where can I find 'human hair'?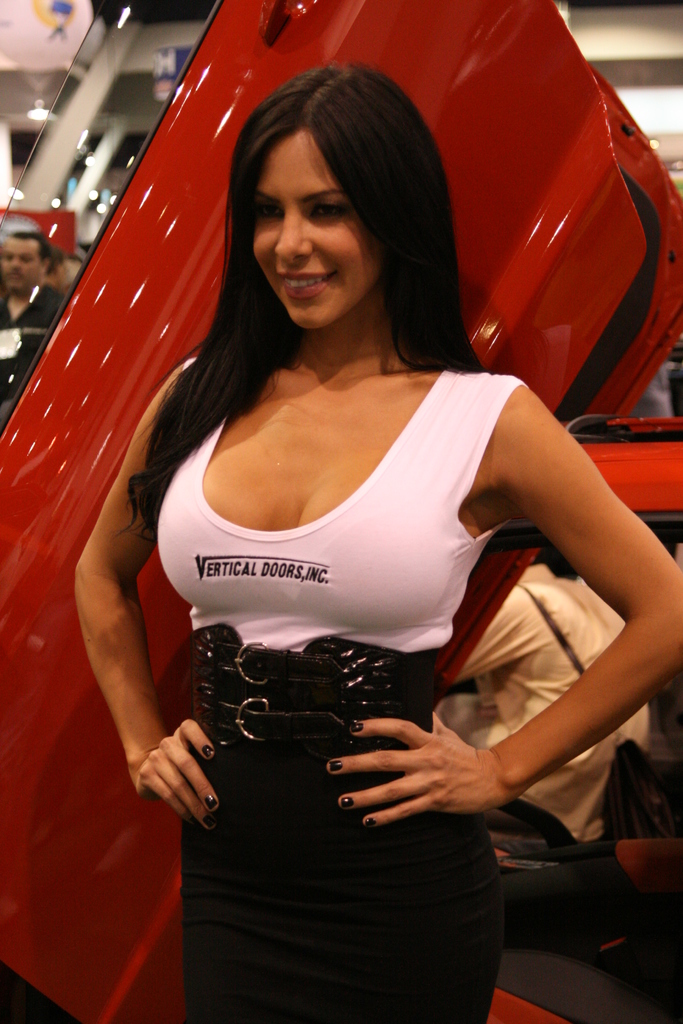
You can find it at {"left": 63, "top": 259, "right": 86, "bottom": 294}.
